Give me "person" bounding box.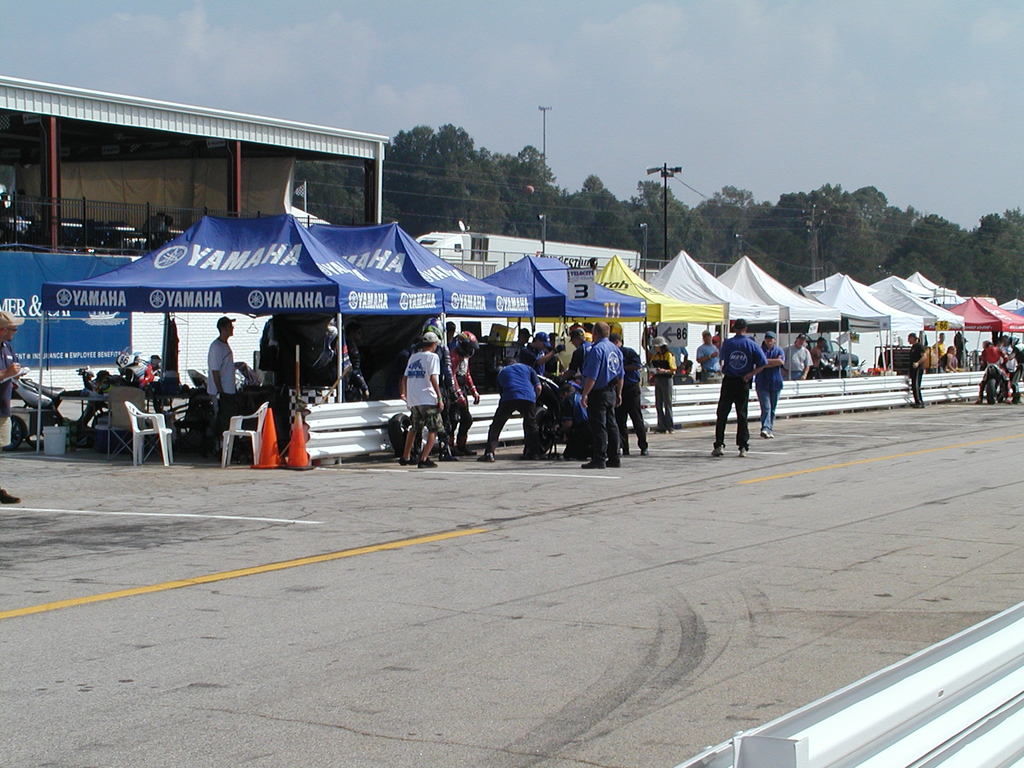
[211, 315, 244, 447].
